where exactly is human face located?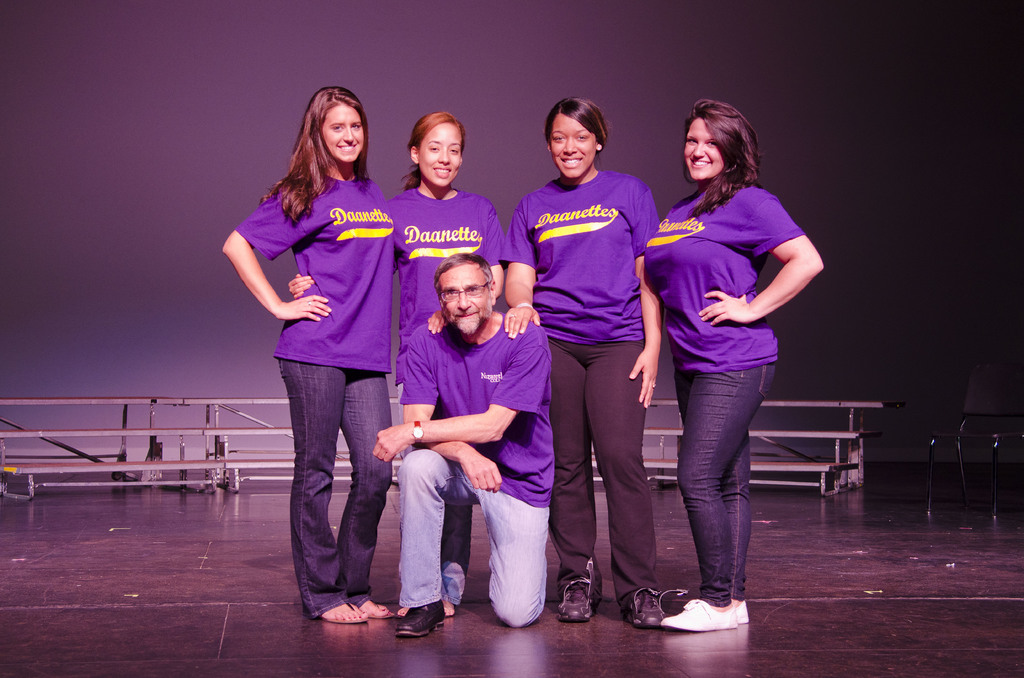
Its bounding box is 321,104,366,165.
